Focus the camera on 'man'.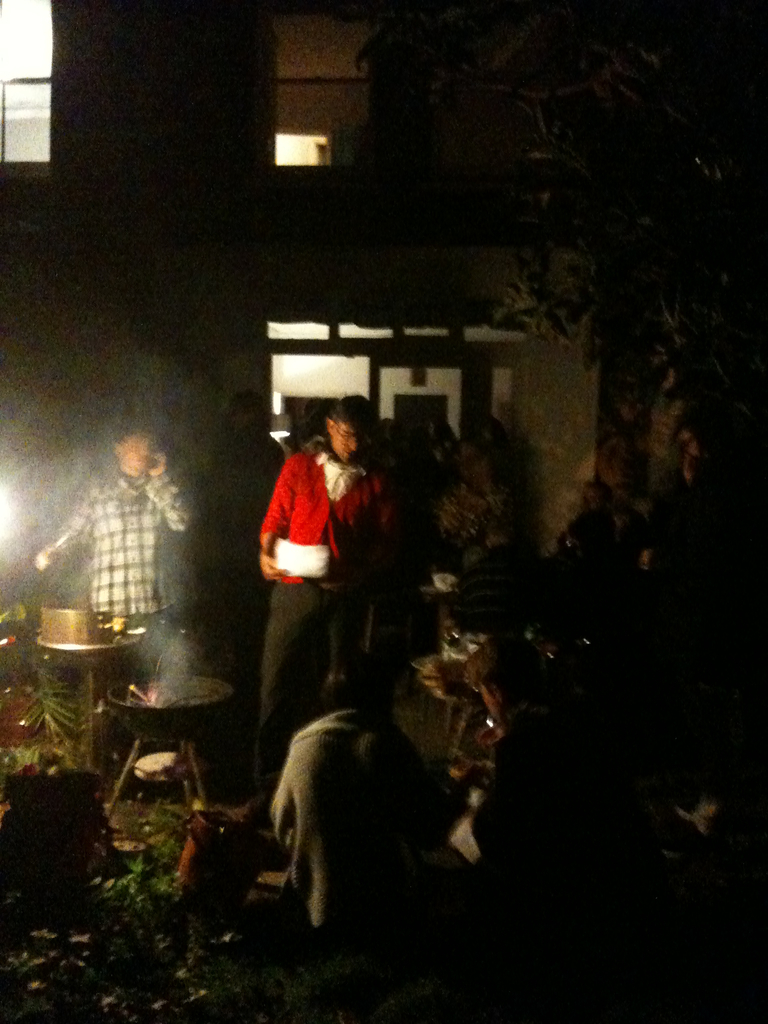
Focus region: [left=250, top=391, right=391, bottom=805].
